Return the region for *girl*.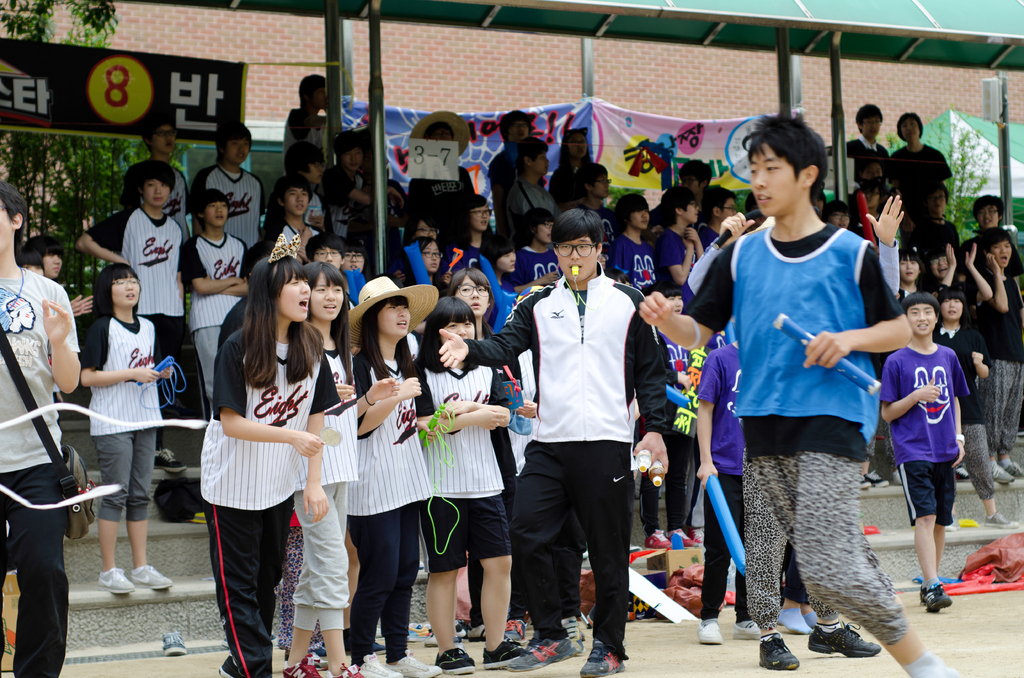
box=[424, 295, 510, 672].
